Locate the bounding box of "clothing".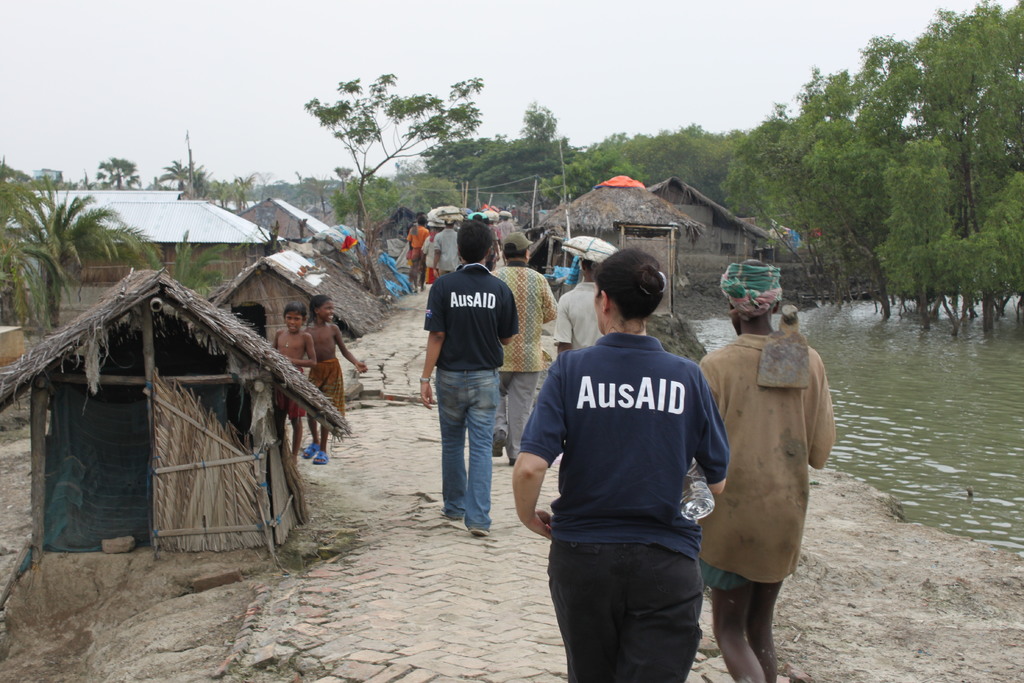
Bounding box: 437,226,460,271.
